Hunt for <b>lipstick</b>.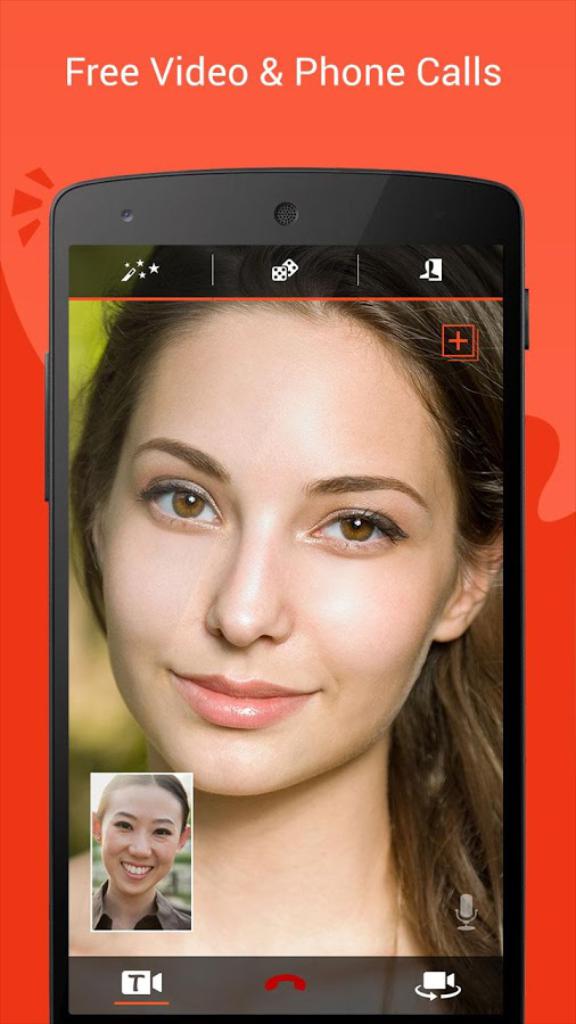
Hunted down at 171,669,312,729.
